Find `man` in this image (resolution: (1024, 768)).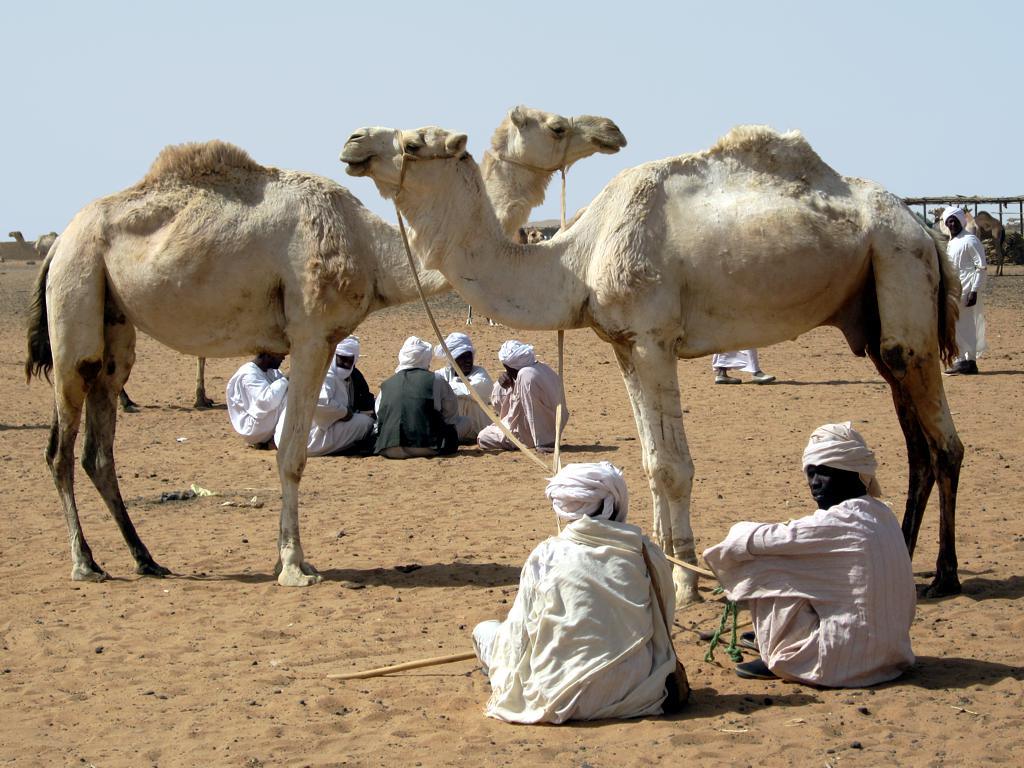
Rect(702, 423, 920, 690).
